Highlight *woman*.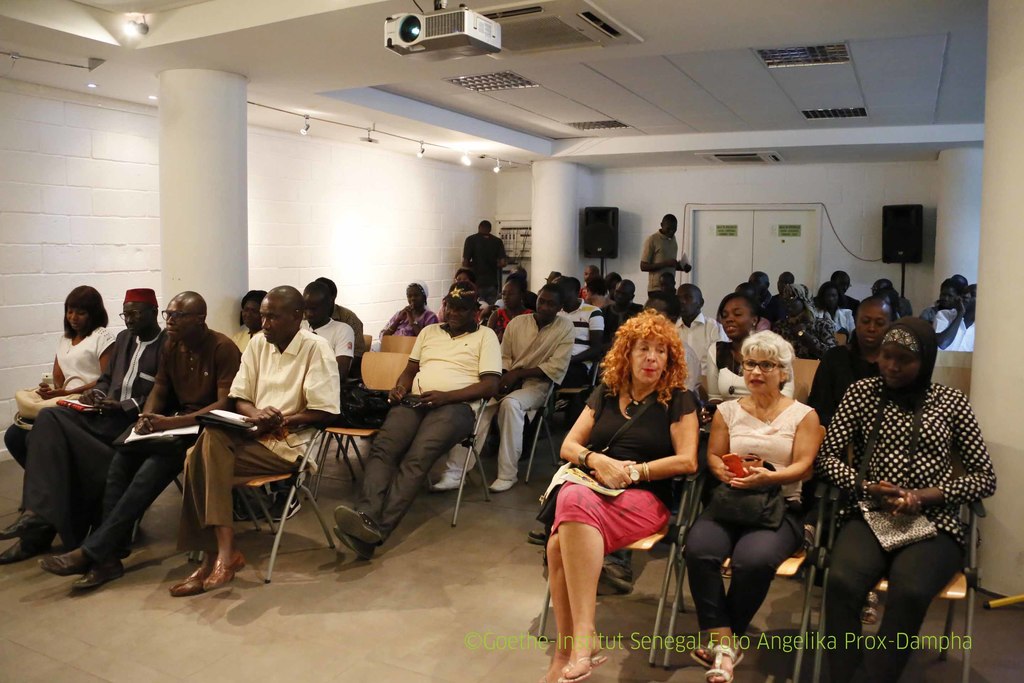
Highlighted region: [374,276,438,343].
